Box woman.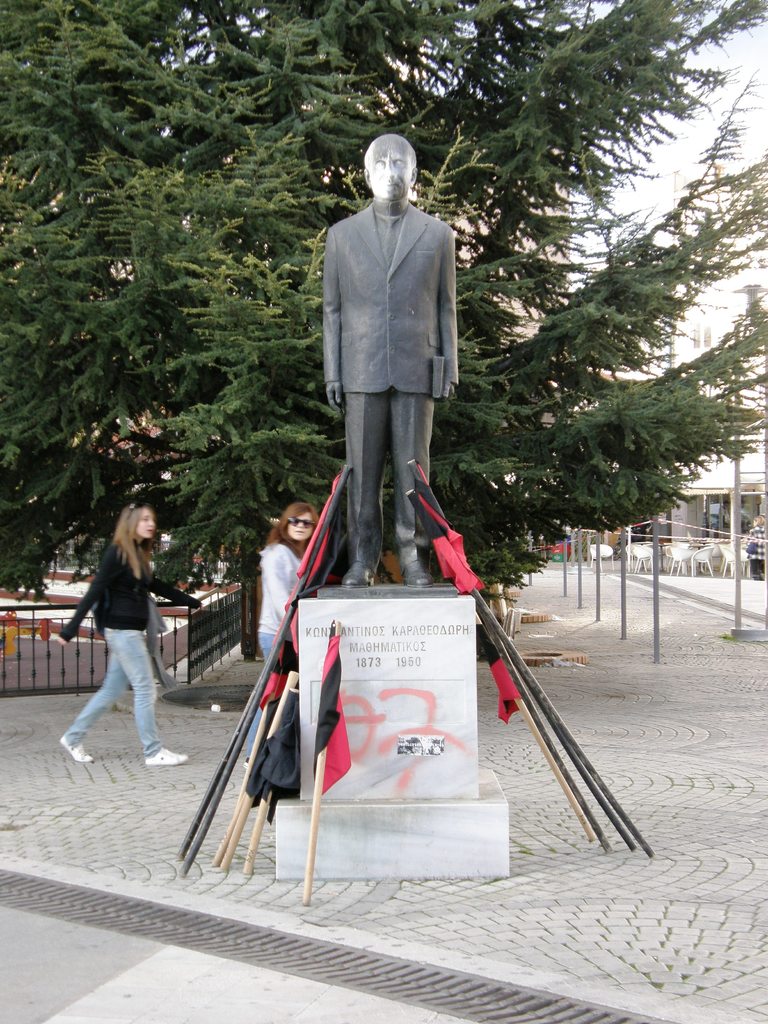
x1=255, y1=502, x2=322, y2=665.
